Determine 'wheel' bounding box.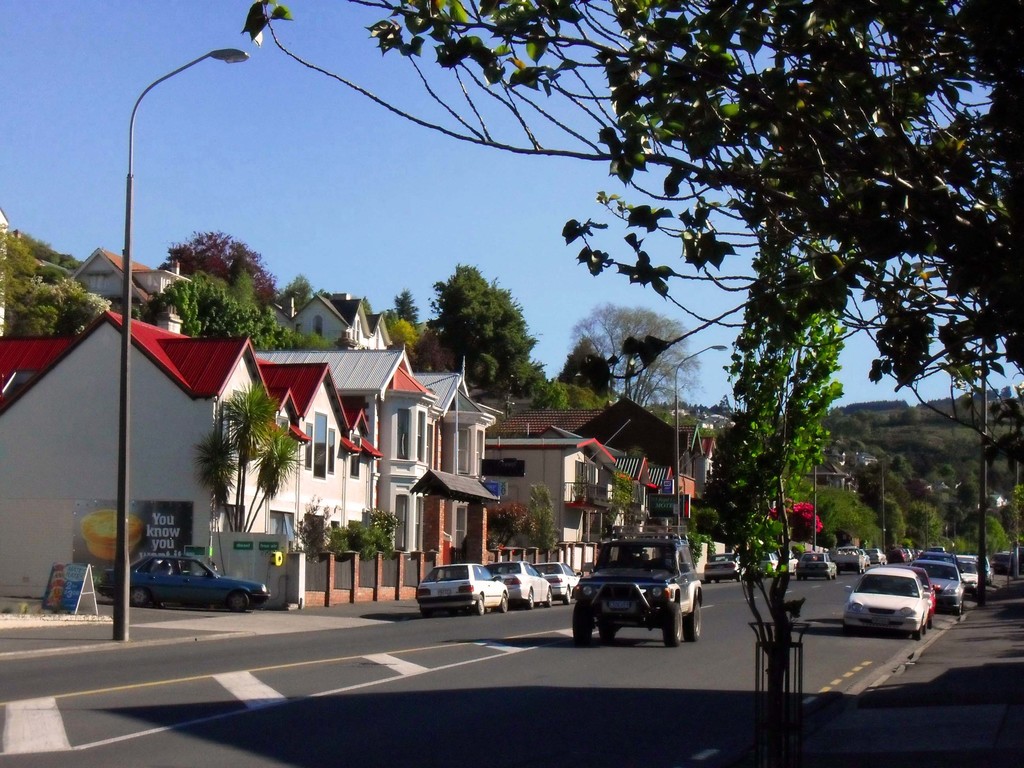
Determined: [562,587,573,603].
